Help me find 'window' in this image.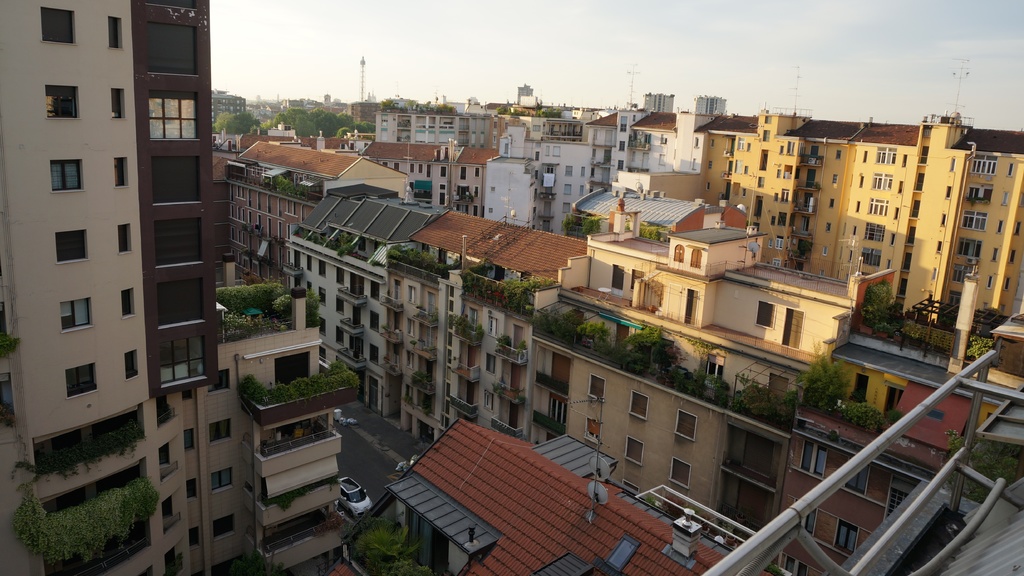
Found it: box=[689, 249, 707, 270].
